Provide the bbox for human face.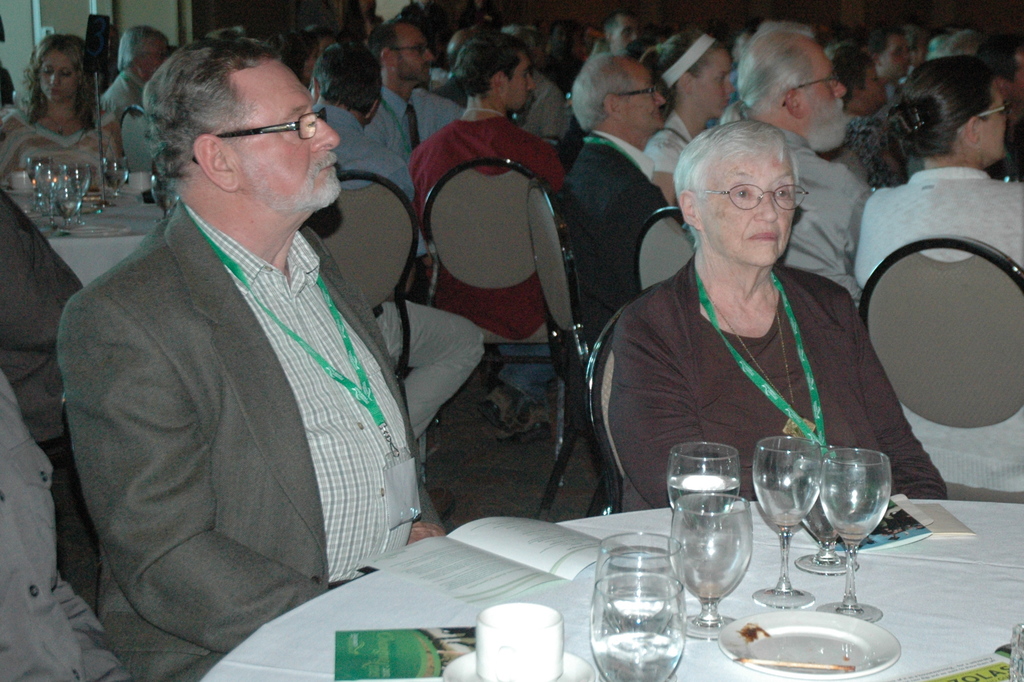
rect(137, 34, 167, 90).
